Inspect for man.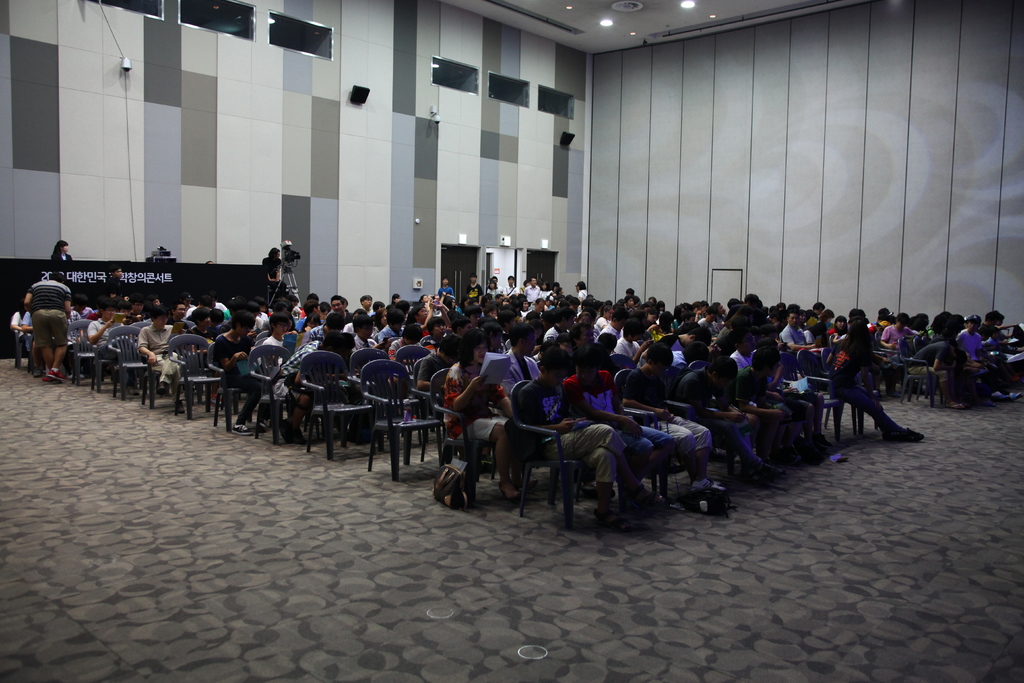
Inspection: locate(145, 304, 190, 411).
